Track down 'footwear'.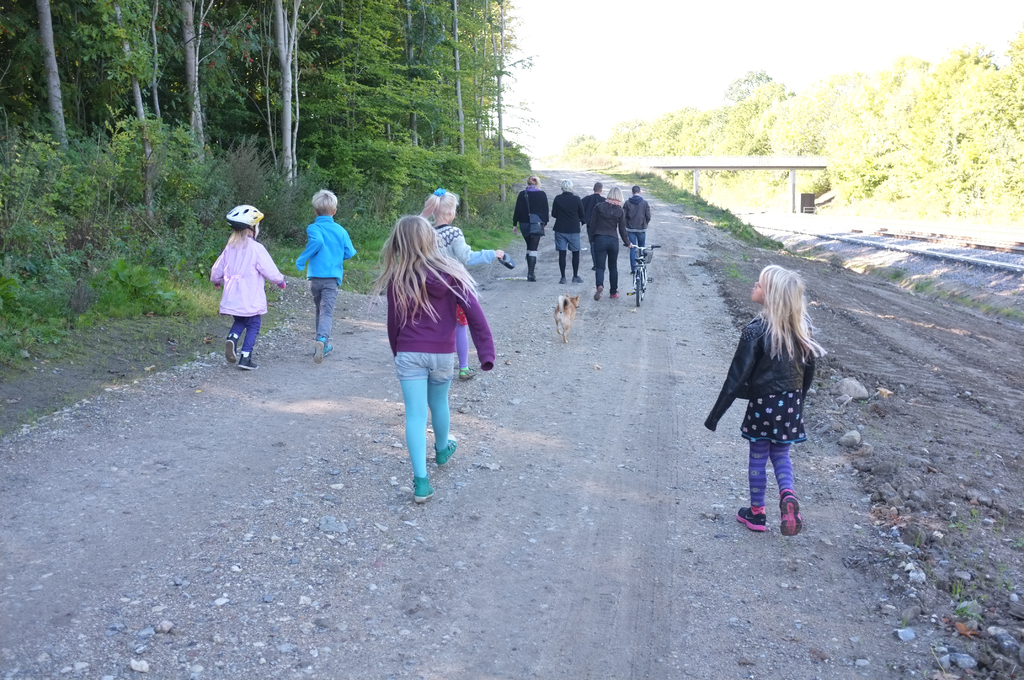
Tracked to region(225, 339, 234, 360).
